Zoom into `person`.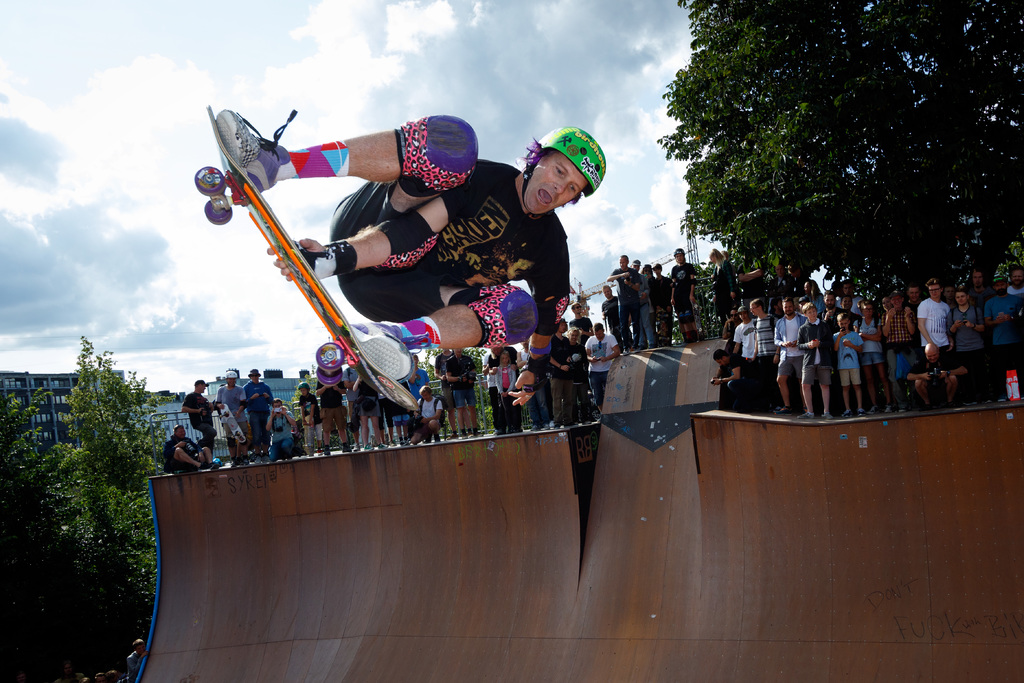
Zoom target: (left=445, top=348, right=479, bottom=440).
